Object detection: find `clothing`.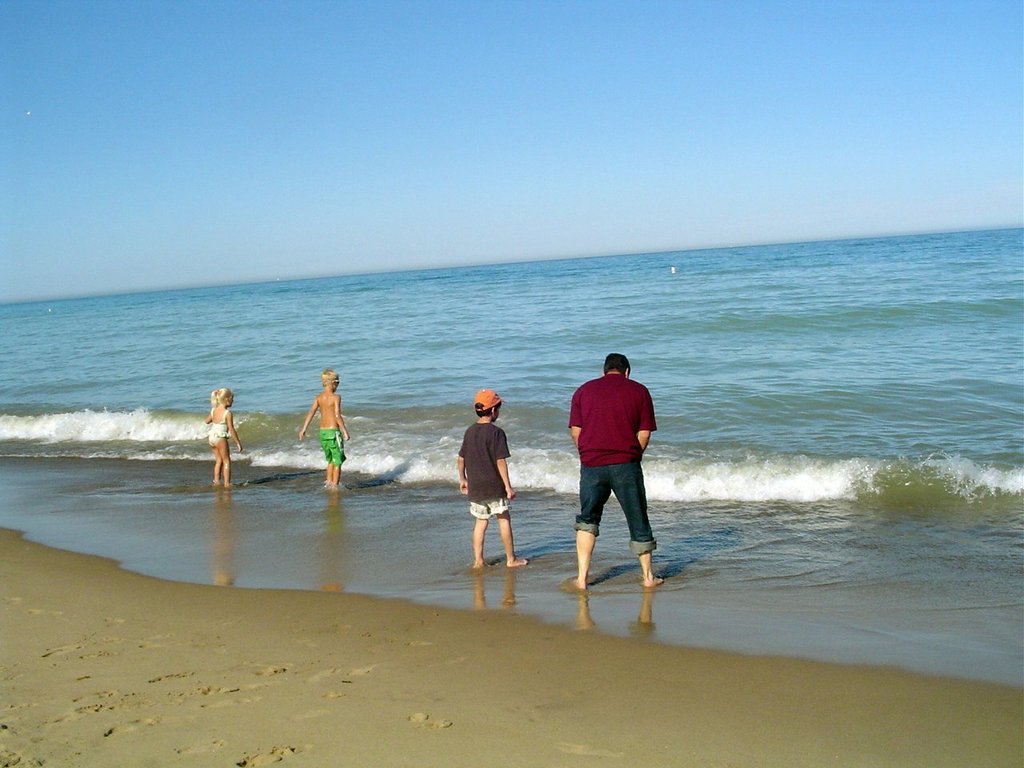
bbox(458, 420, 513, 520).
